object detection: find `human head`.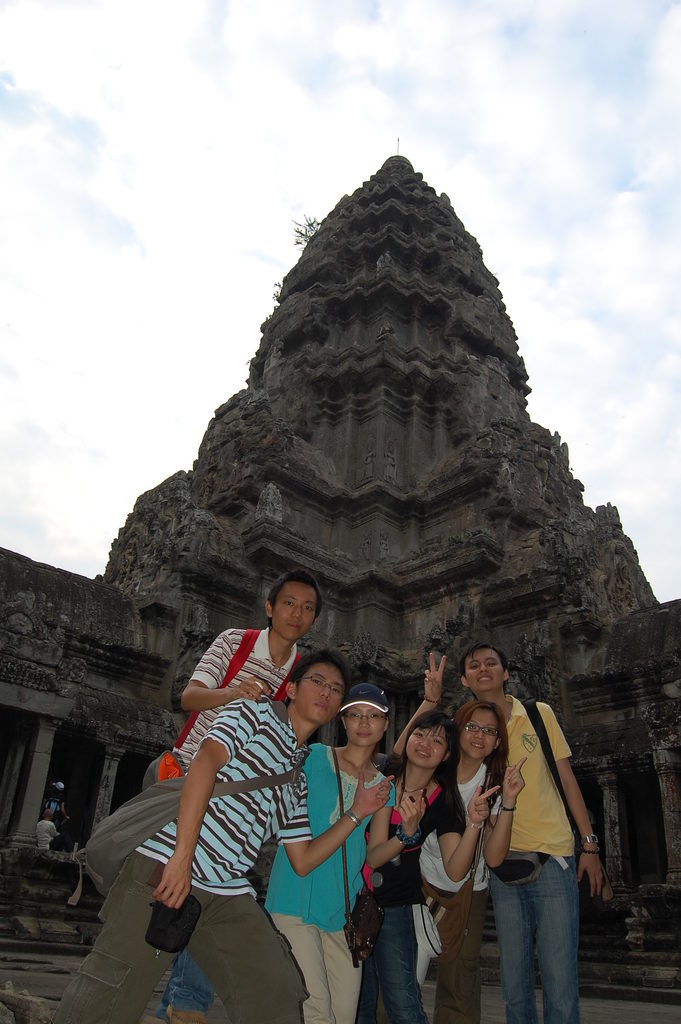
rect(459, 643, 510, 691).
